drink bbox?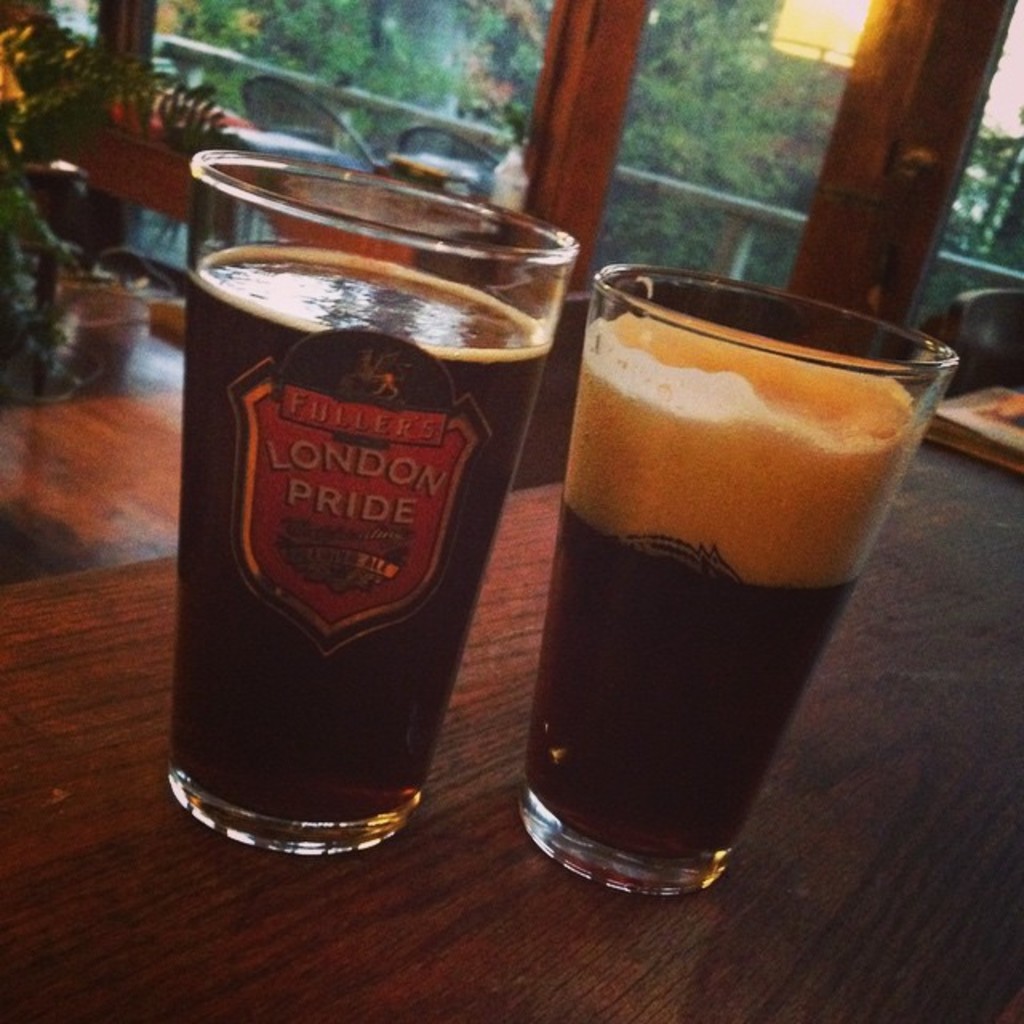
(515,310,928,877)
